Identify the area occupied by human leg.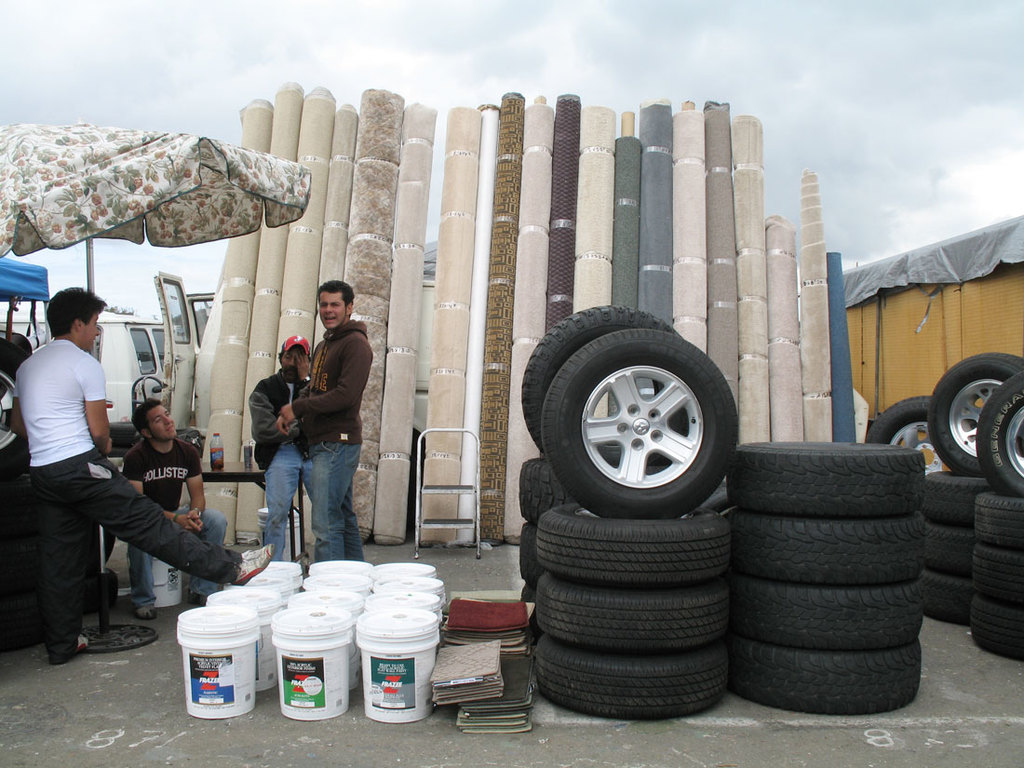
Area: bbox=[26, 469, 93, 666].
